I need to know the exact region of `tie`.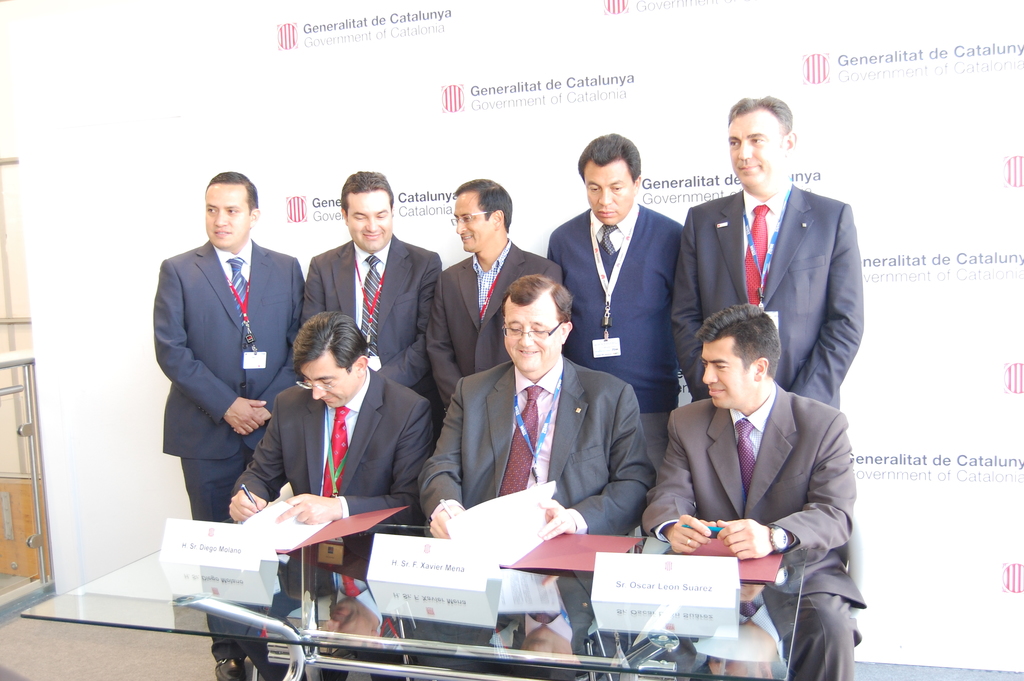
Region: region(319, 409, 352, 511).
